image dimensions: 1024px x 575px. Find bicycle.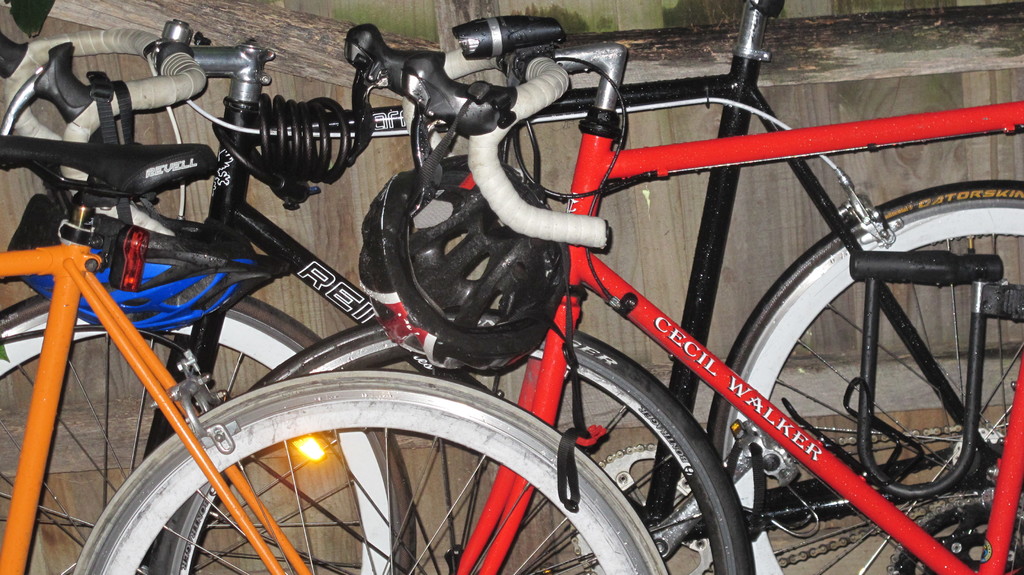
x1=0, y1=6, x2=754, y2=574.
